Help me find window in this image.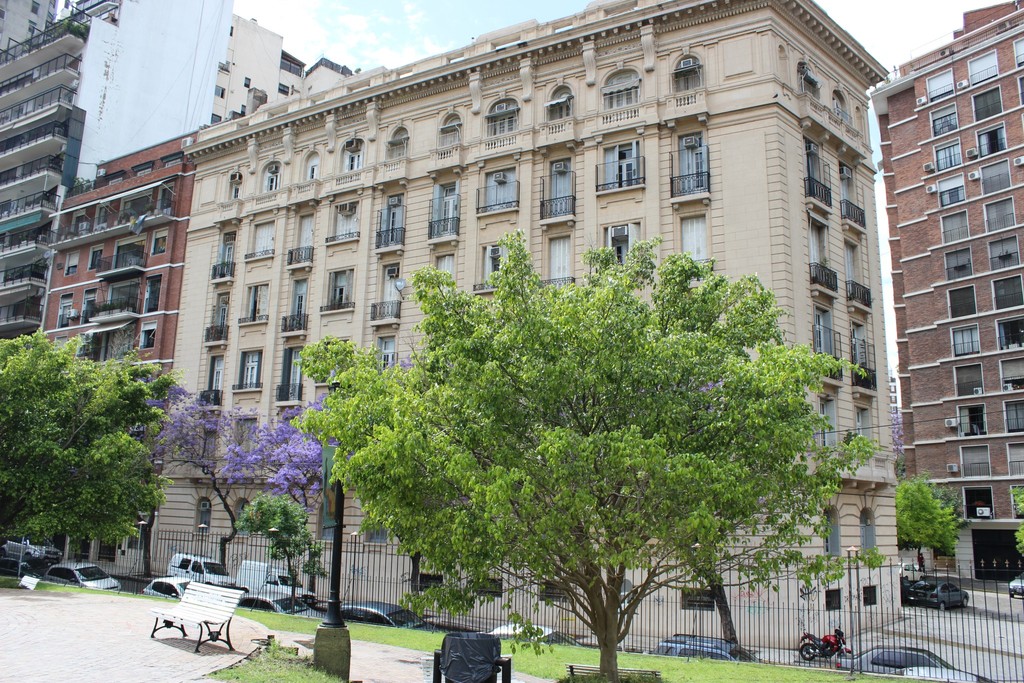
Found it: rect(947, 283, 975, 320).
